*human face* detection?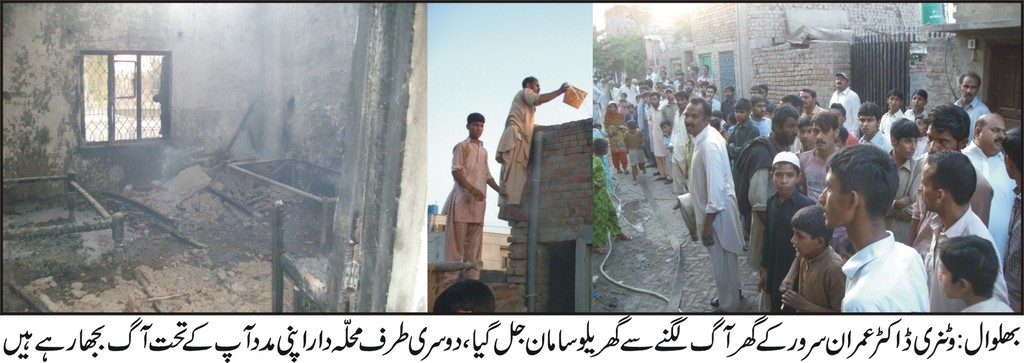
box=[938, 261, 968, 306]
